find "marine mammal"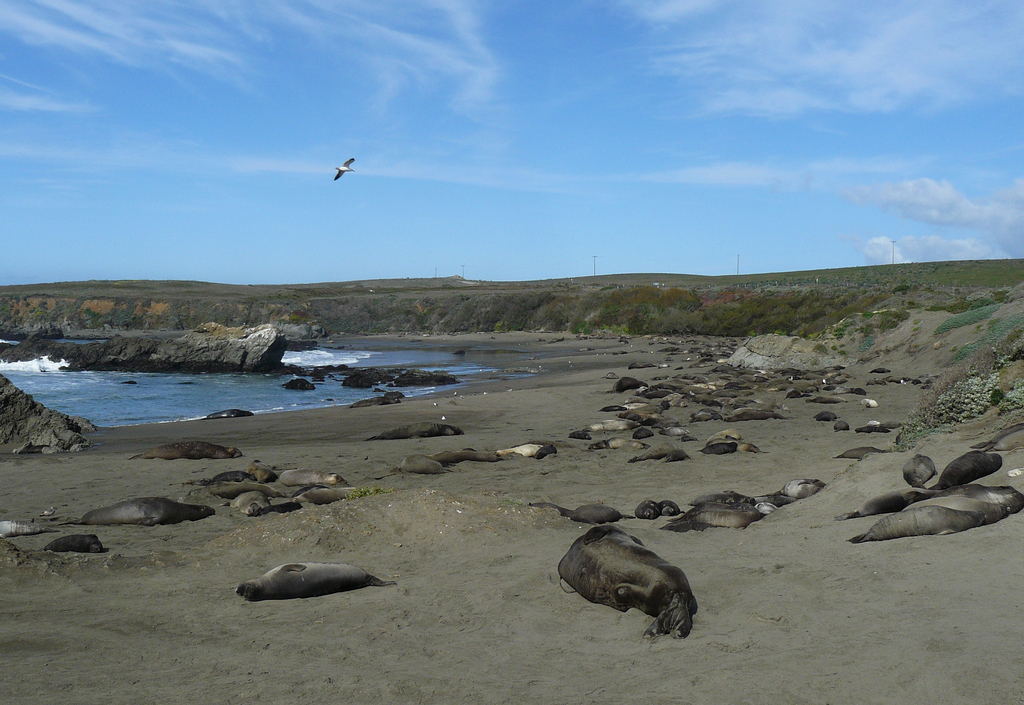
(left=205, top=408, right=257, bottom=421)
